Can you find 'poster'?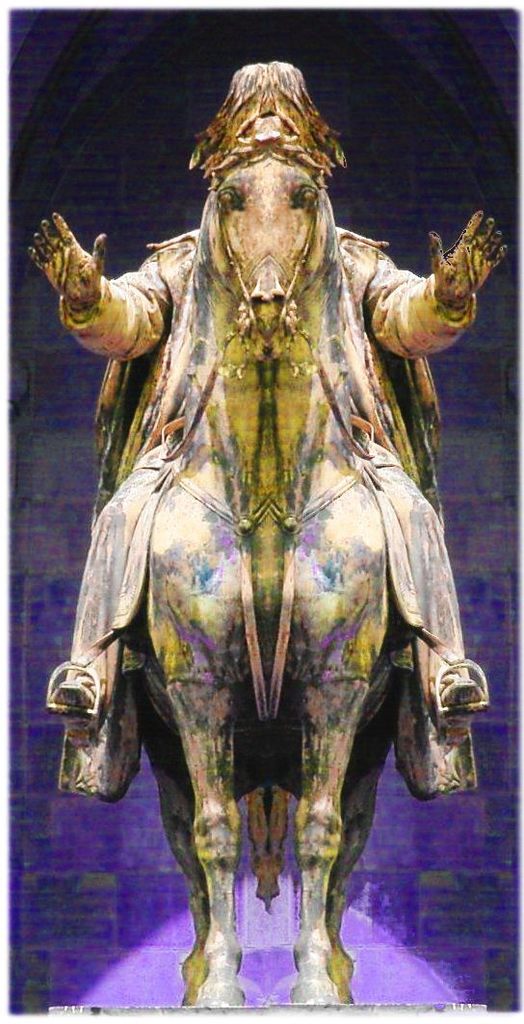
Yes, bounding box: Rect(0, 0, 523, 1023).
